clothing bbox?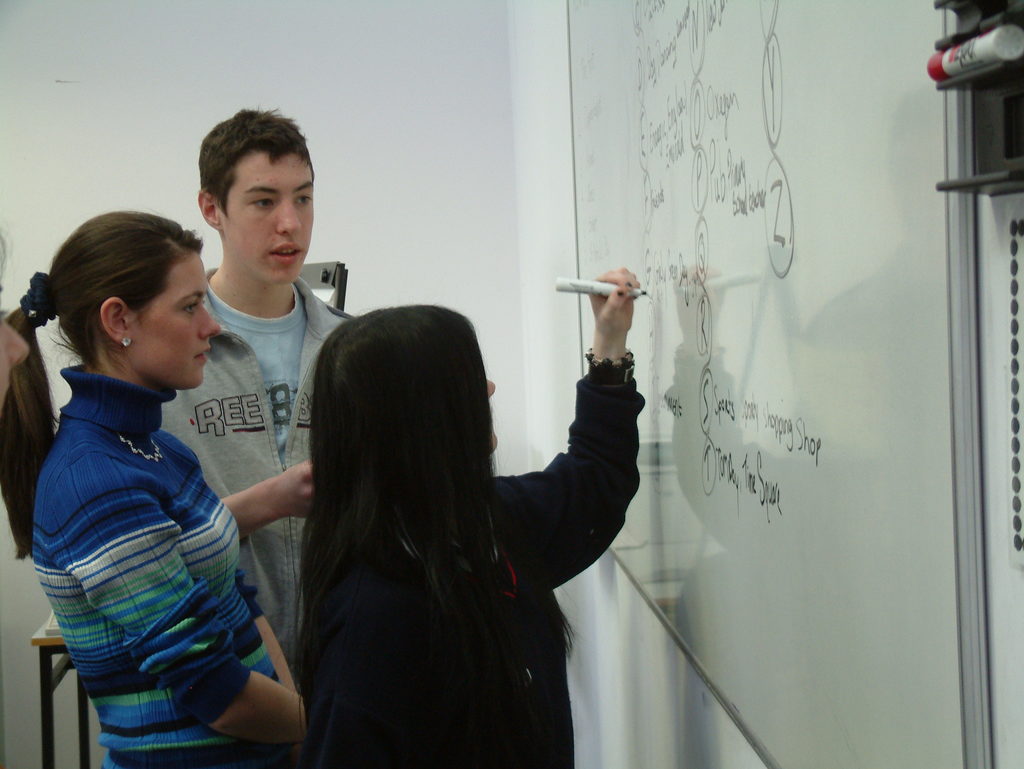
30:363:296:768
